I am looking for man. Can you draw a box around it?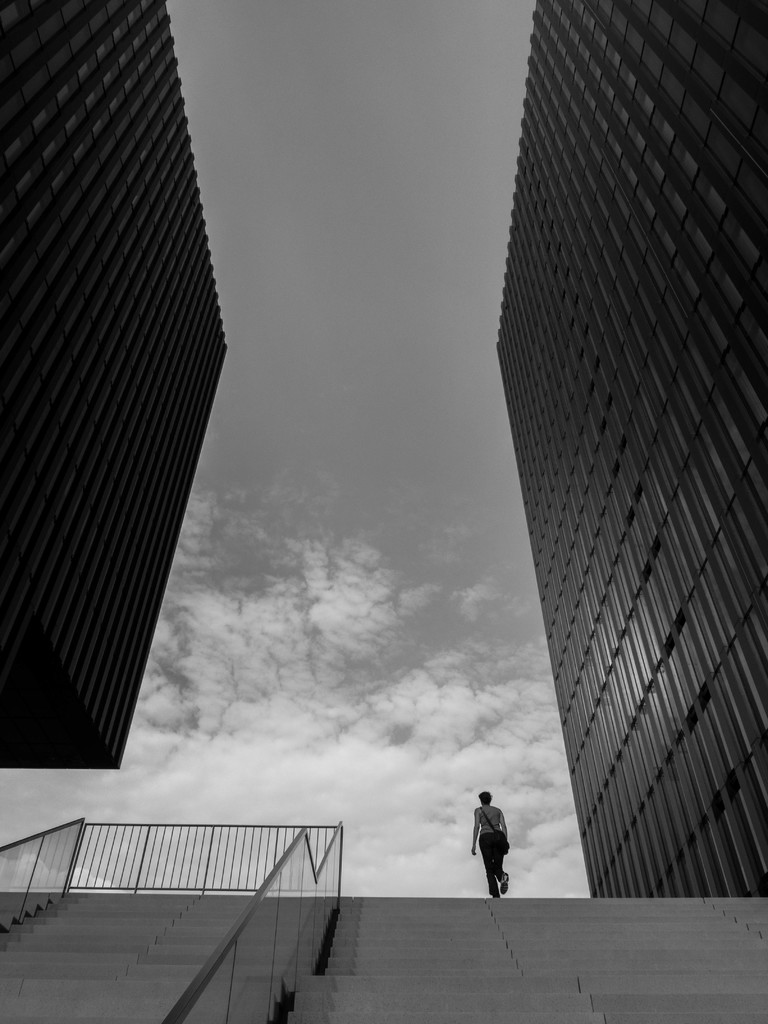
Sure, the bounding box is 466/792/531/896.
